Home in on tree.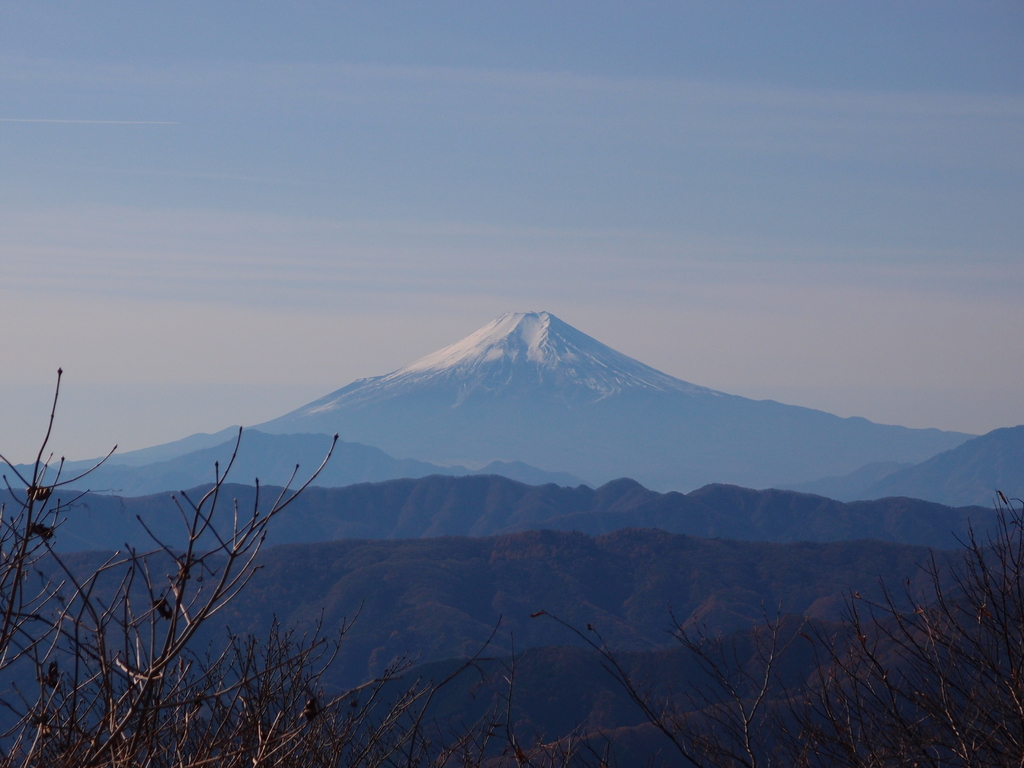
Homed in at <bbox>30, 376, 367, 737</bbox>.
